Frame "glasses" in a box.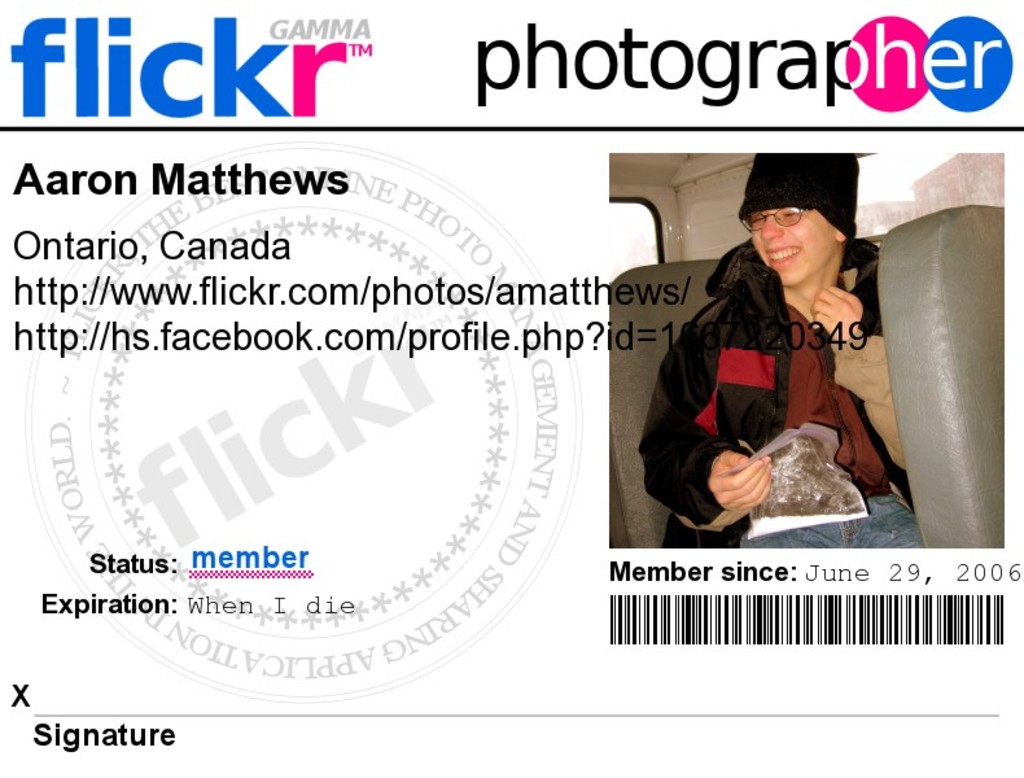
locate(736, 205, 798, 232).
